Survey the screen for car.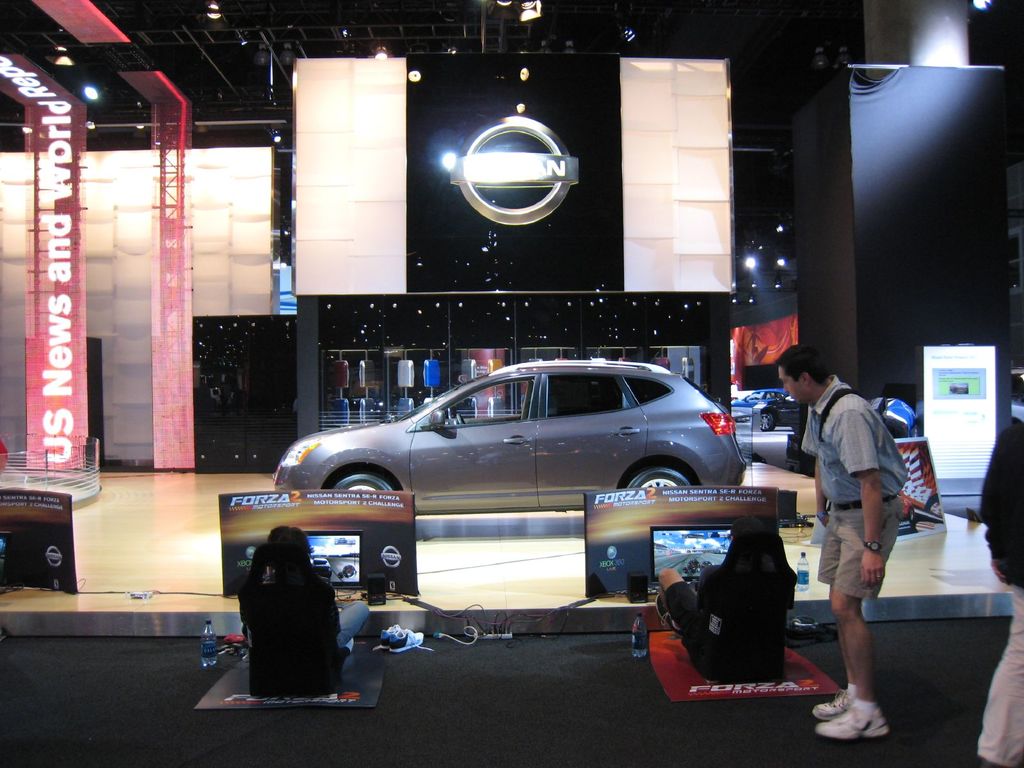
Survey found: Rect(271, 355, 747, 512).
